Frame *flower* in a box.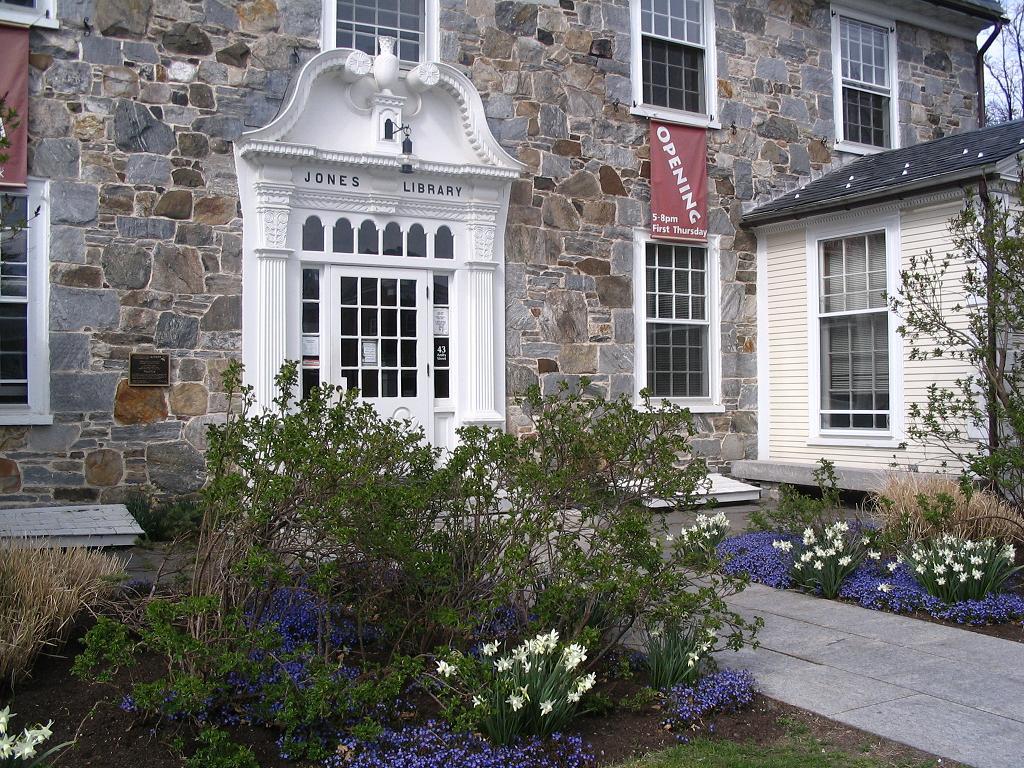
x1=870, y1=551, x2=878, y2=562.
